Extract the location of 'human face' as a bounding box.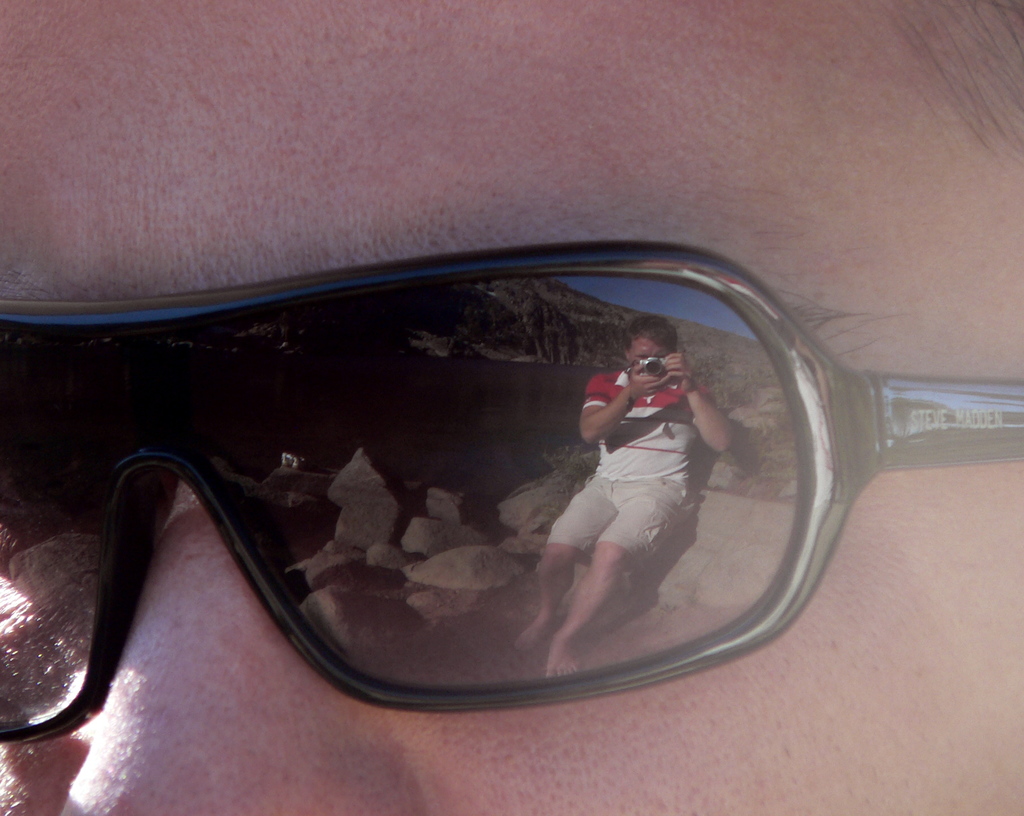
box=[0, 0, 1023, 815].
